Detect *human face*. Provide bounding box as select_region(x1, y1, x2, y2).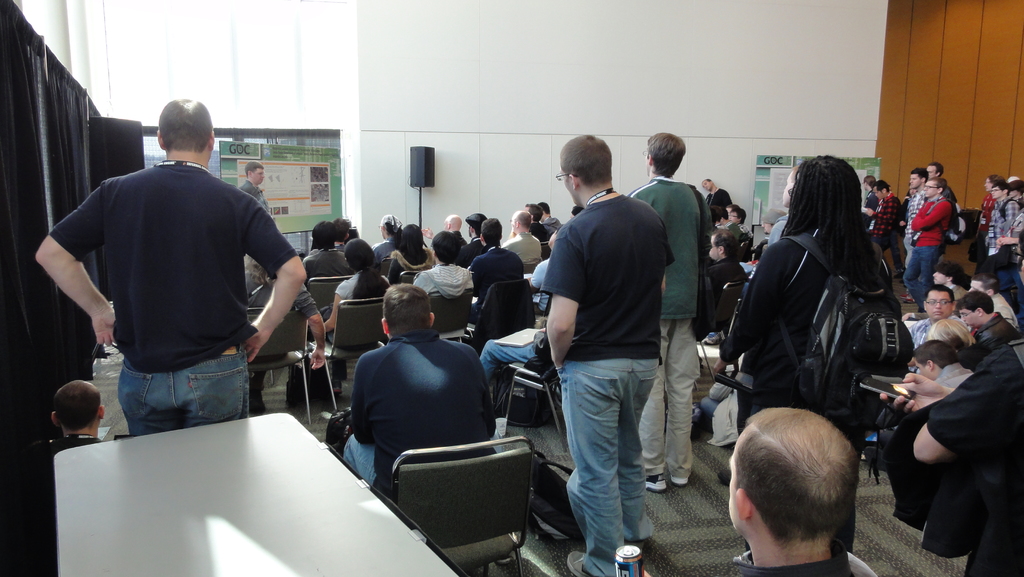
select_region(910, 170, 924, 190).
